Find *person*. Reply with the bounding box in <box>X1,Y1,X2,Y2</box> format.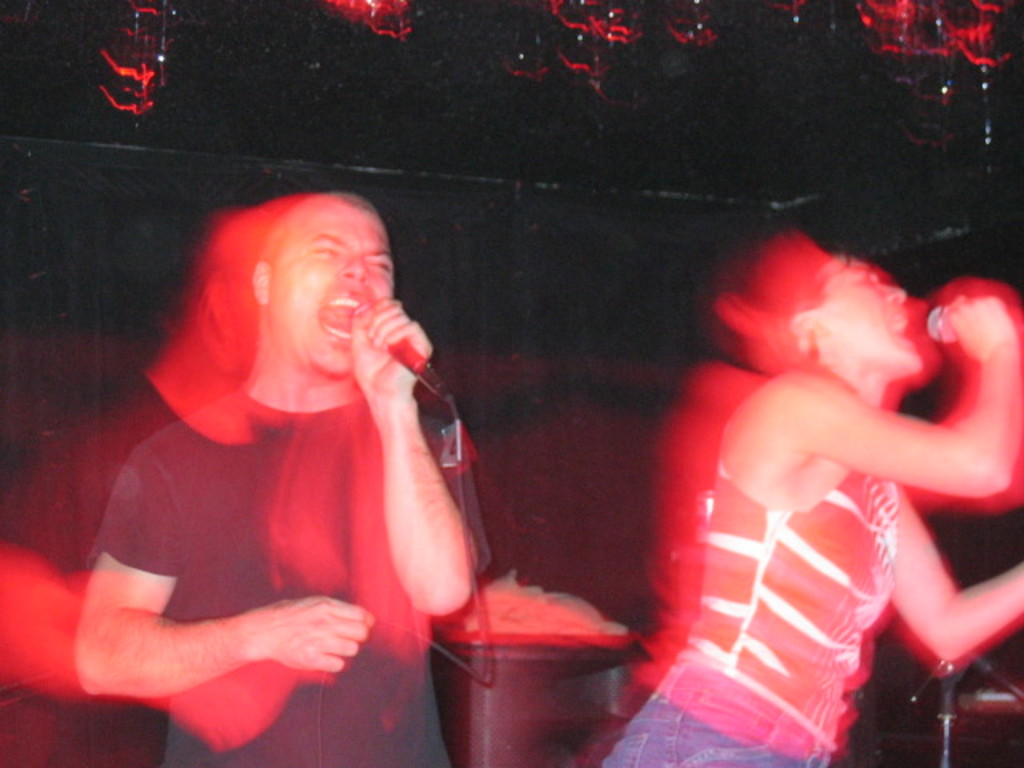
<box>69,194,480,766</box>.
